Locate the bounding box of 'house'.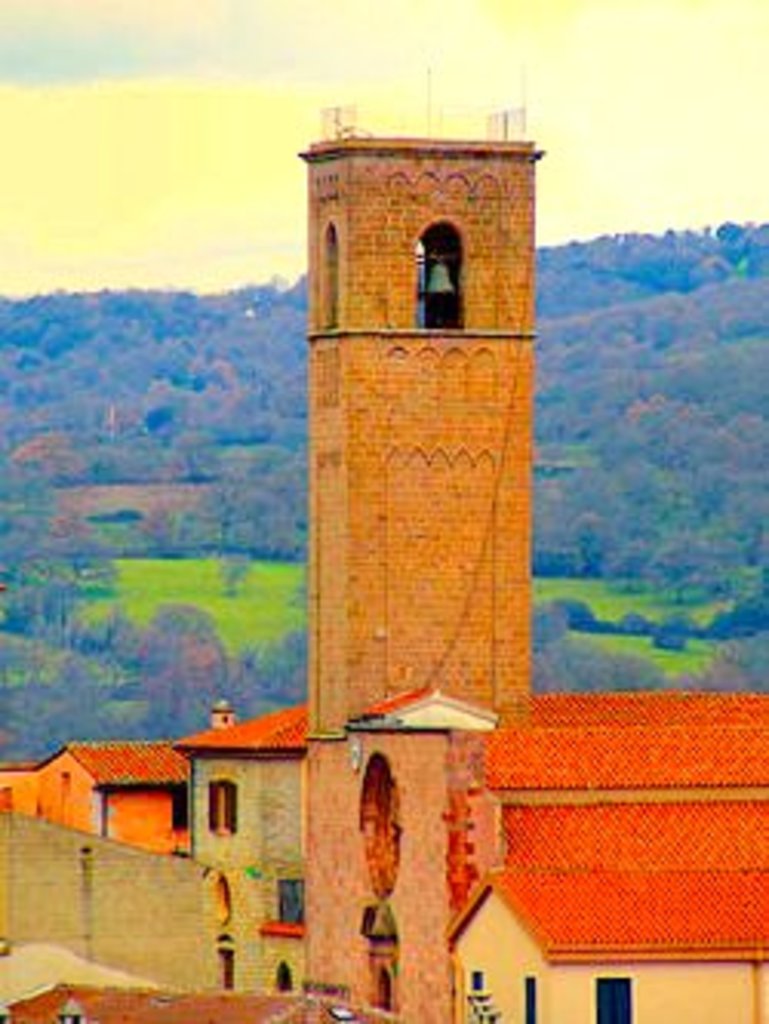
Bounding box: 440/879/766/1021.
